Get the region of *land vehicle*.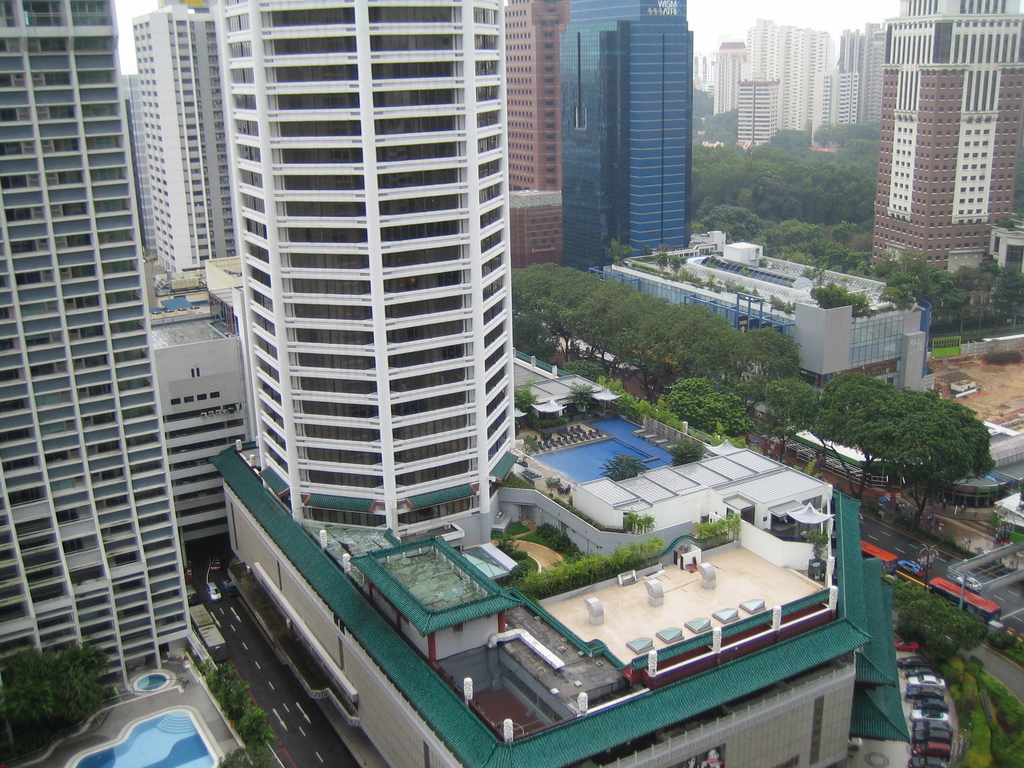
954, 577, 982, 591.
